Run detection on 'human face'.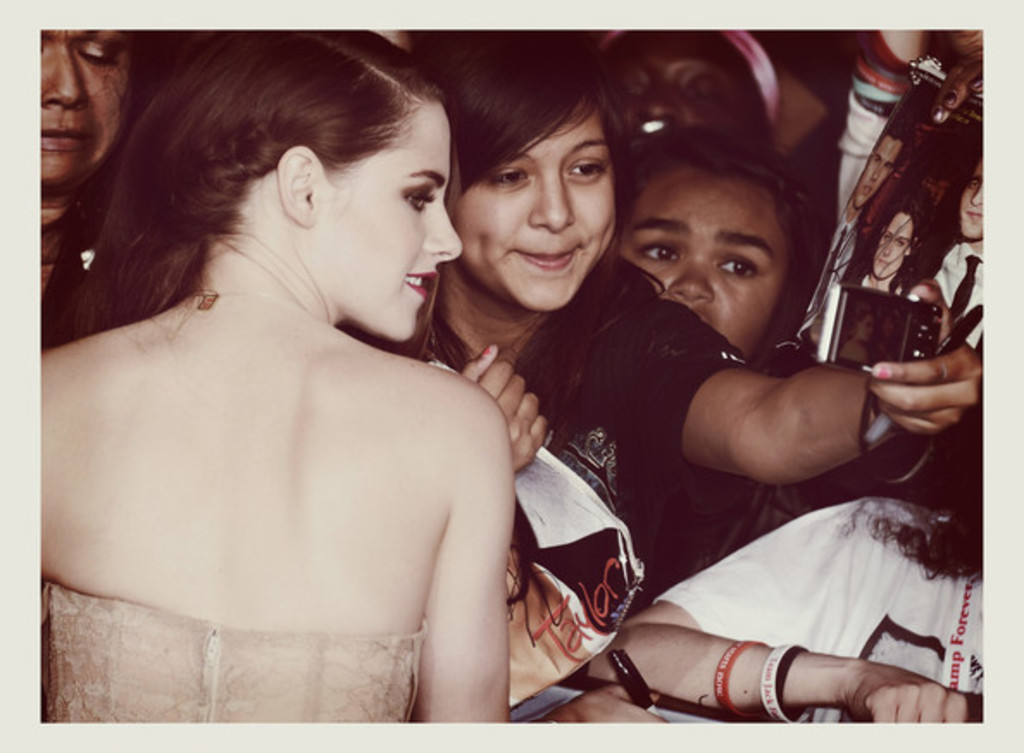
Result: <bbox>36, 31, 129, 193</bbox>.
